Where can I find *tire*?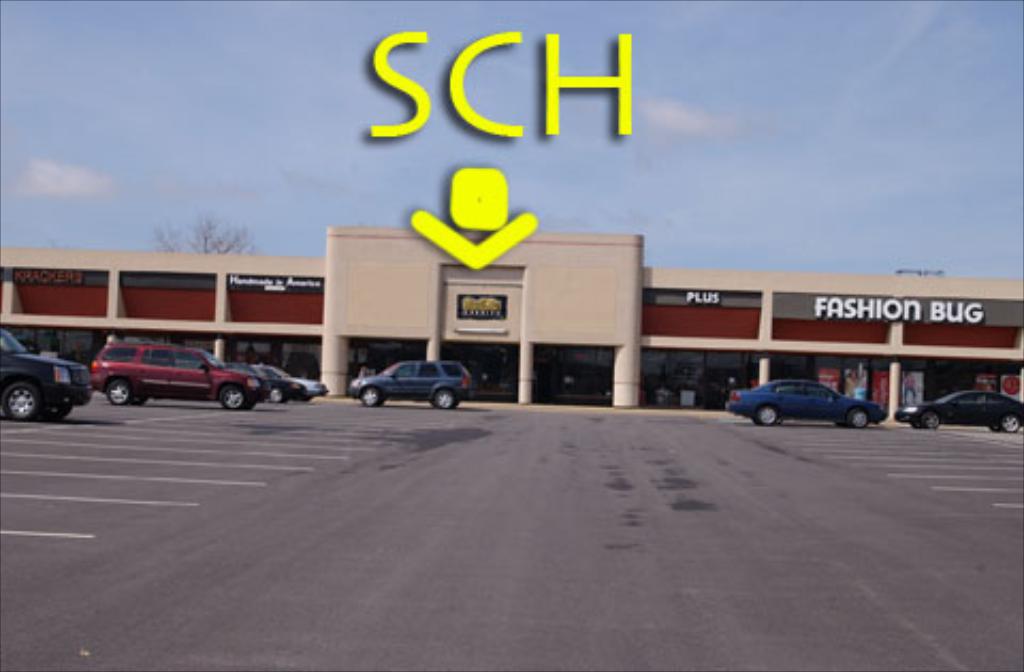
You can find it at [917, 414, 939, 431].
